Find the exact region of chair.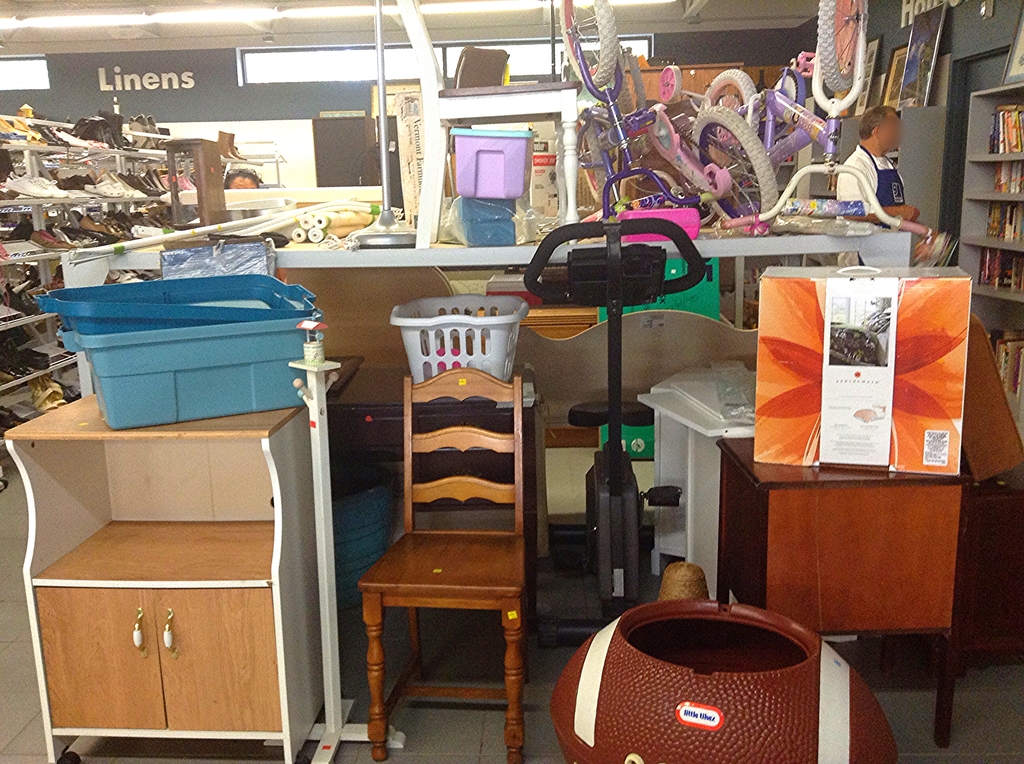
Exact region: BBox(359, 365, 525, 763).
